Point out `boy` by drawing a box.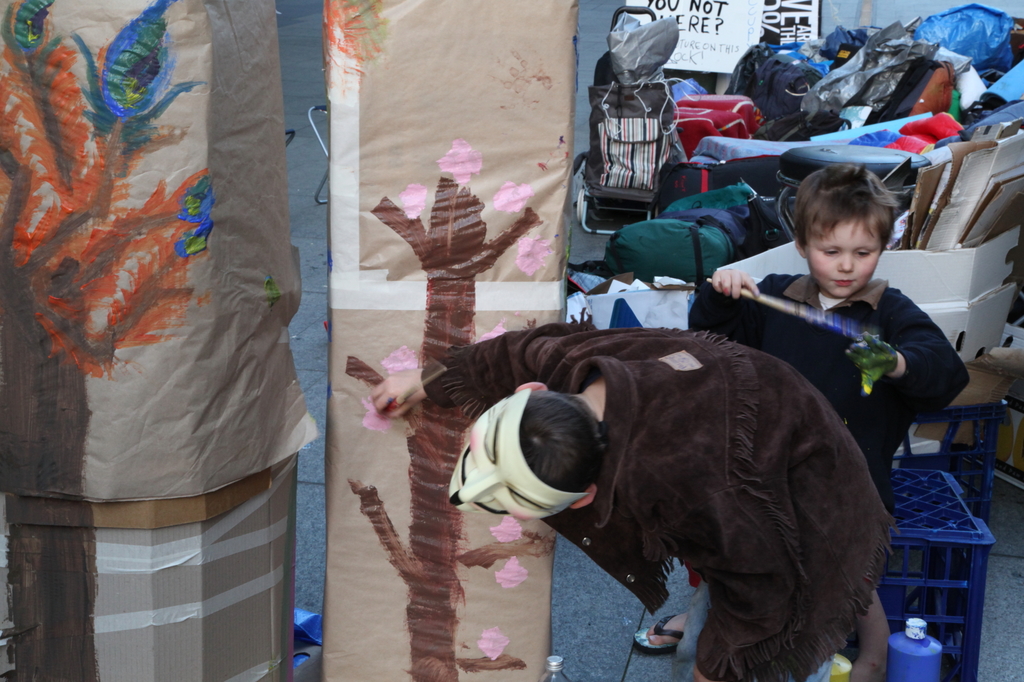
<box>373,321,897,681</box>.
